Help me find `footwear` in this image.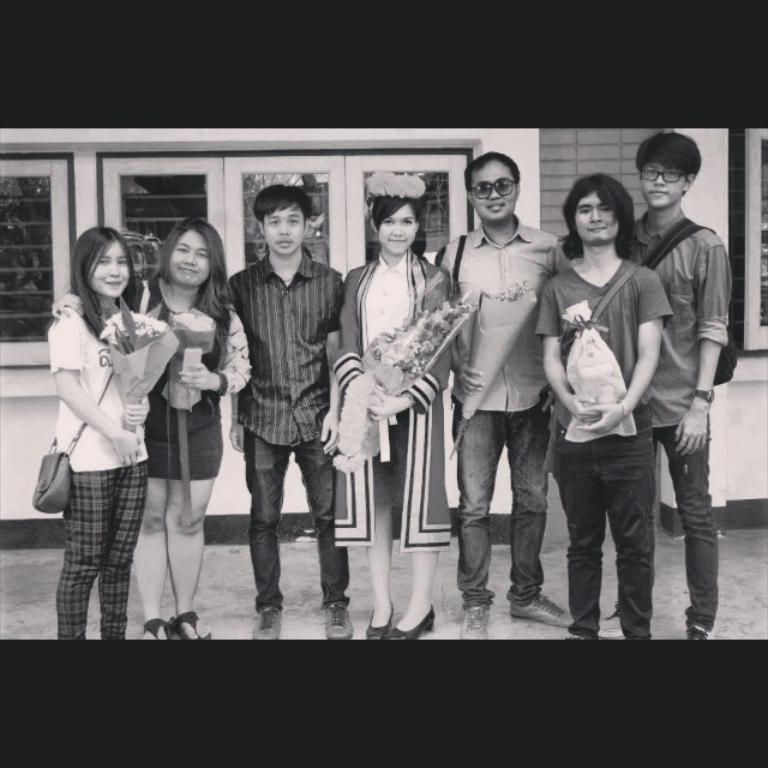
Found it: crop(142, 619, 166, 644).
